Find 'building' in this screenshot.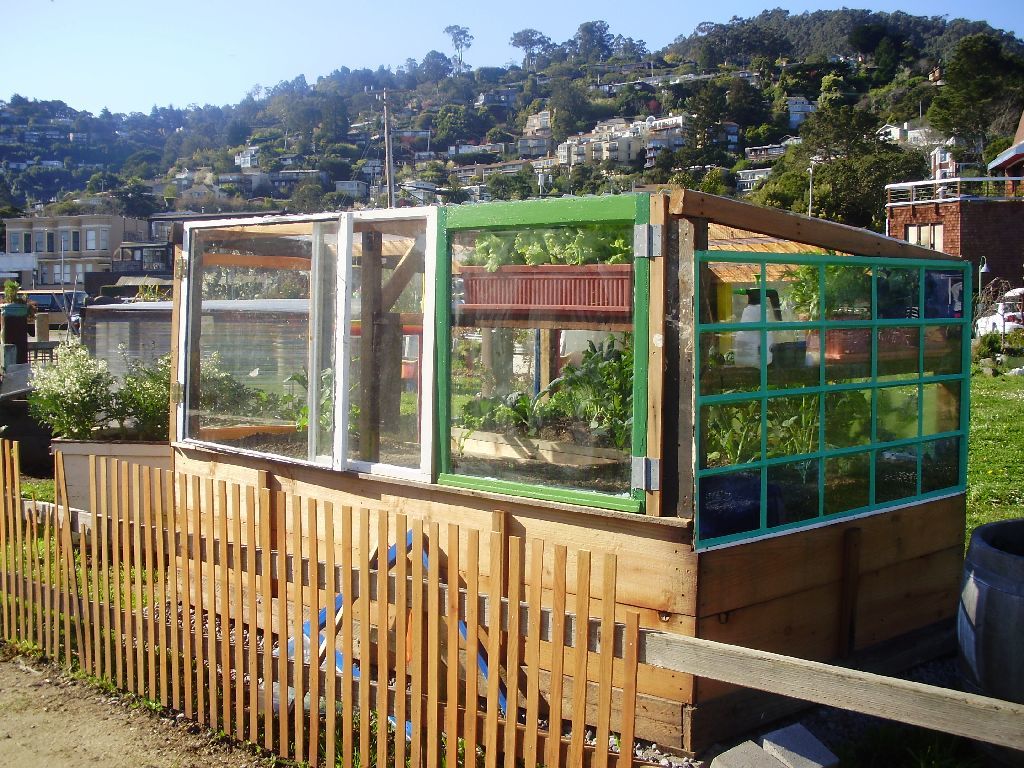
The bounding box for 'building' is [left=733, top=124, right=949, bottom=199].
